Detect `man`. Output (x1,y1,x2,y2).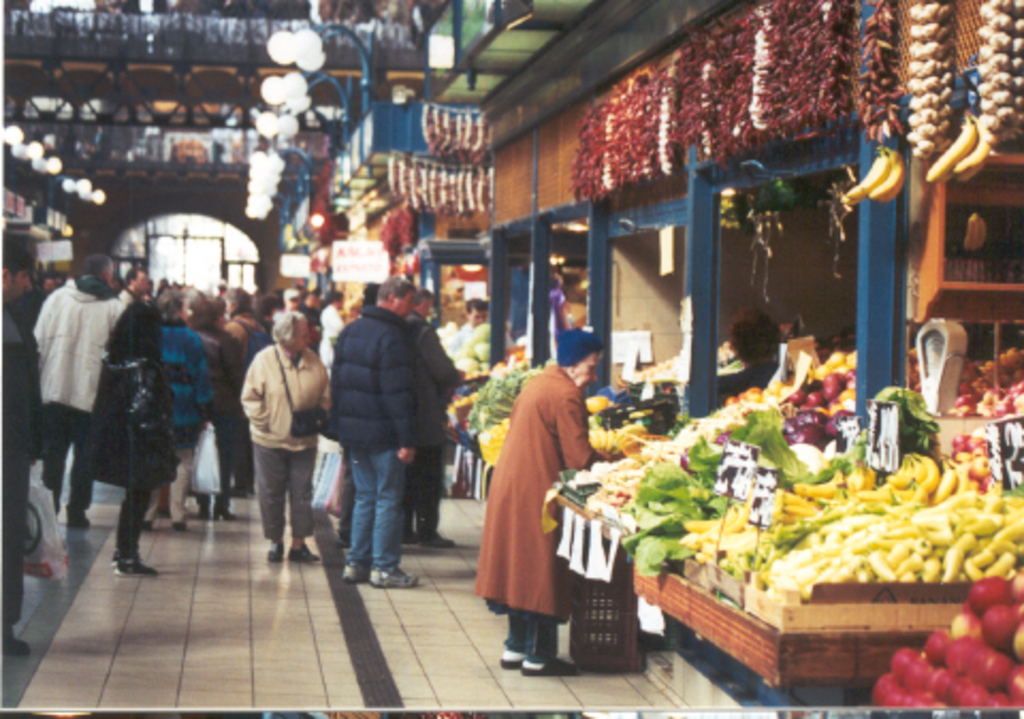
(324,273,418,595).
